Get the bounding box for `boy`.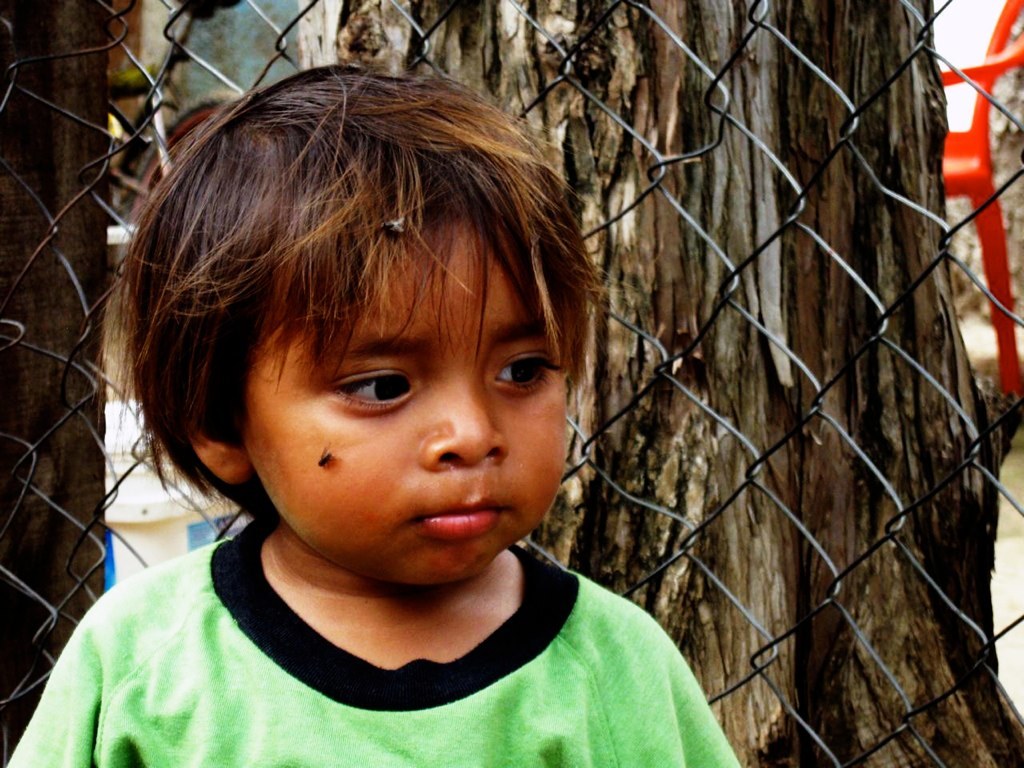
bbox=[11, 64, 740, 767].
